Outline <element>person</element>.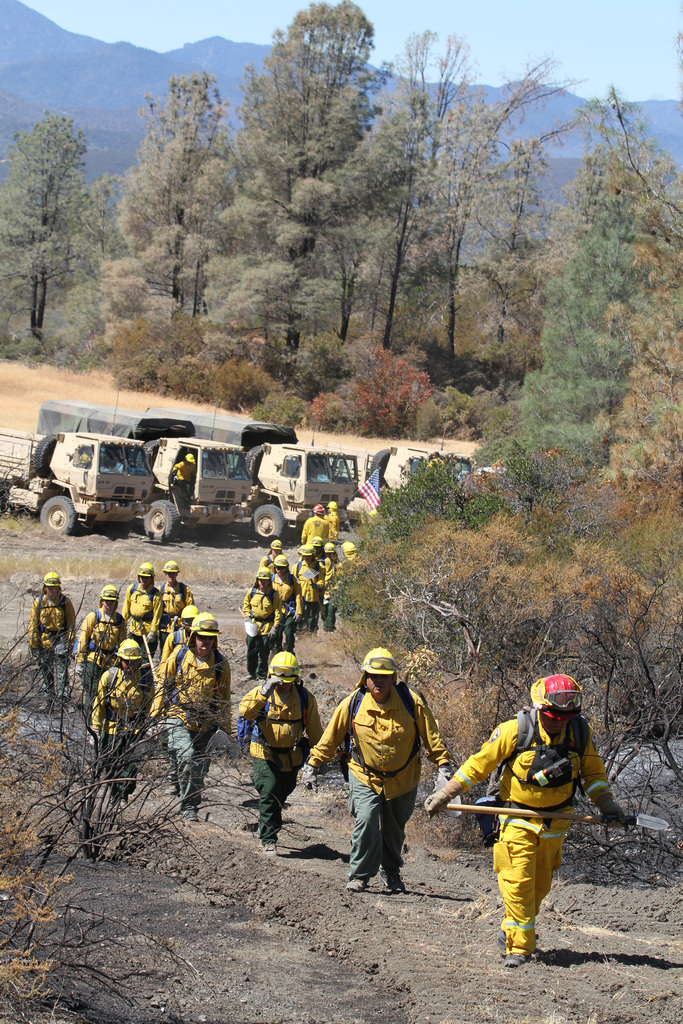
Outline: (168,449,201,497).
